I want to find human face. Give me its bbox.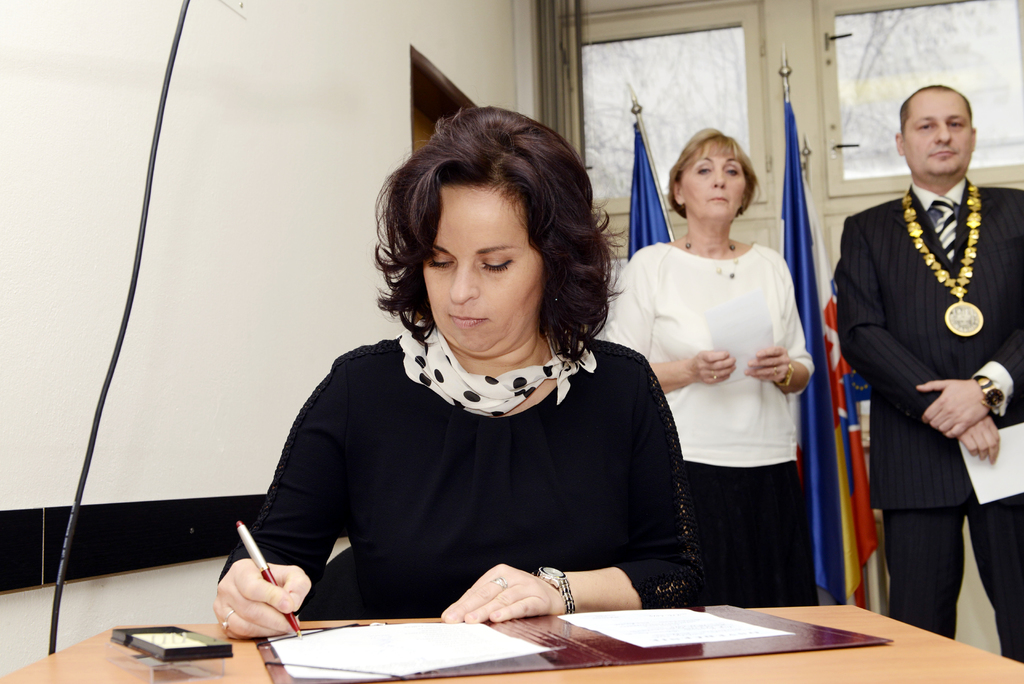
{"left": 679, "top": 142, "right": 745, "bottom": 218}.
